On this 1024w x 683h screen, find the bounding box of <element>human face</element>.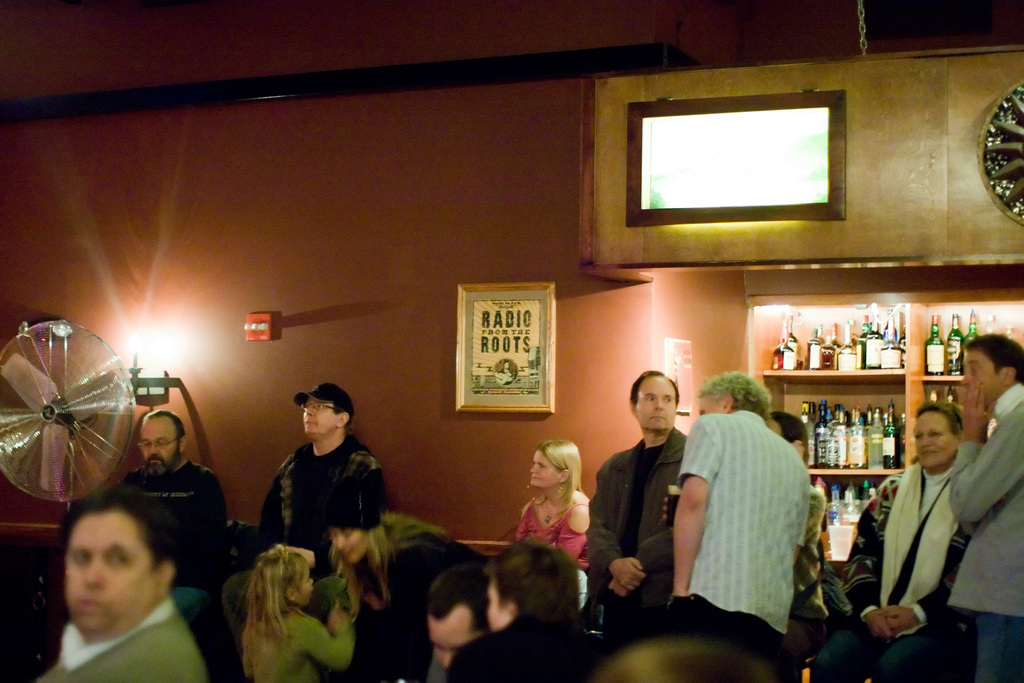
Bounding box: pyautogui.locateOnScreen(486, 579, 514, 631).
